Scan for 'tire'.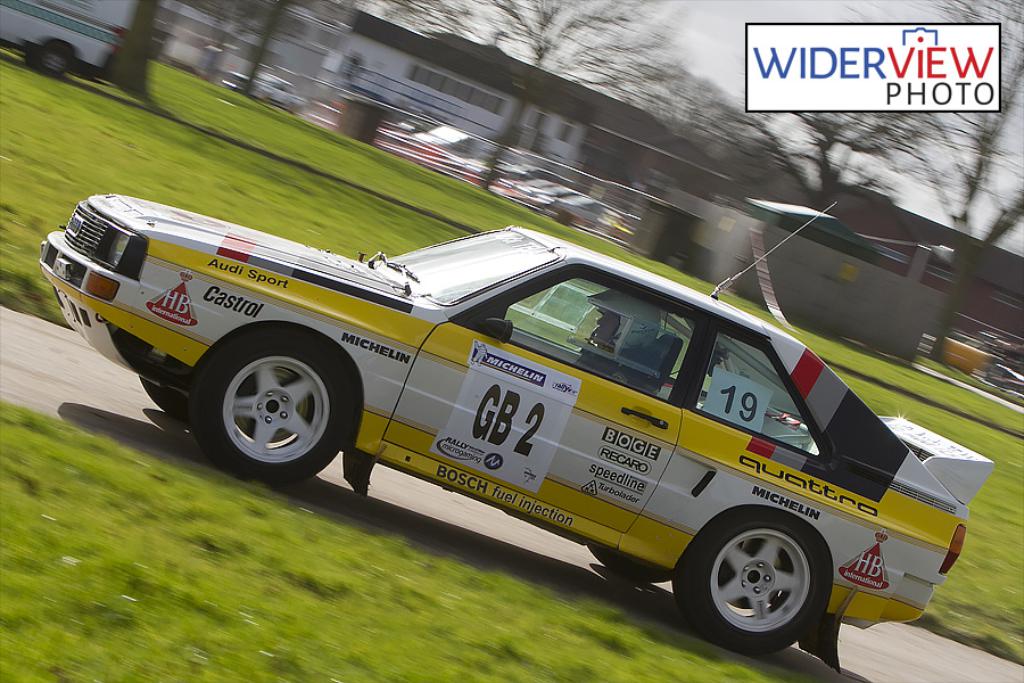
Scan result: bbox=[39, 41, 71, 76].
